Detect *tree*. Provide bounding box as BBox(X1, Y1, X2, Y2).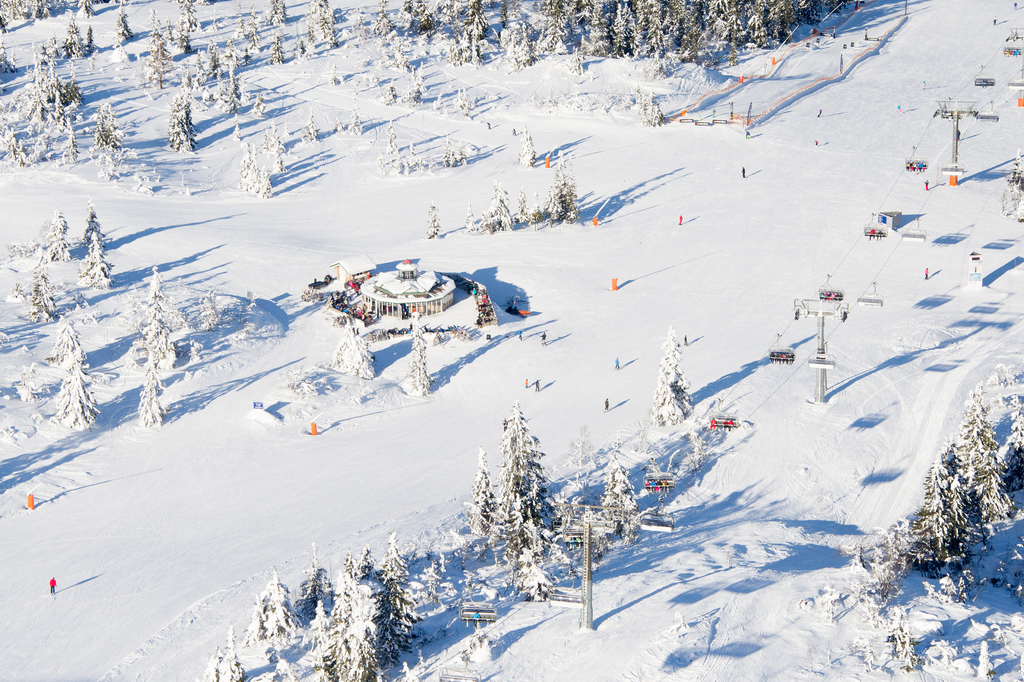
BBox(50, 318, 80, 362).
